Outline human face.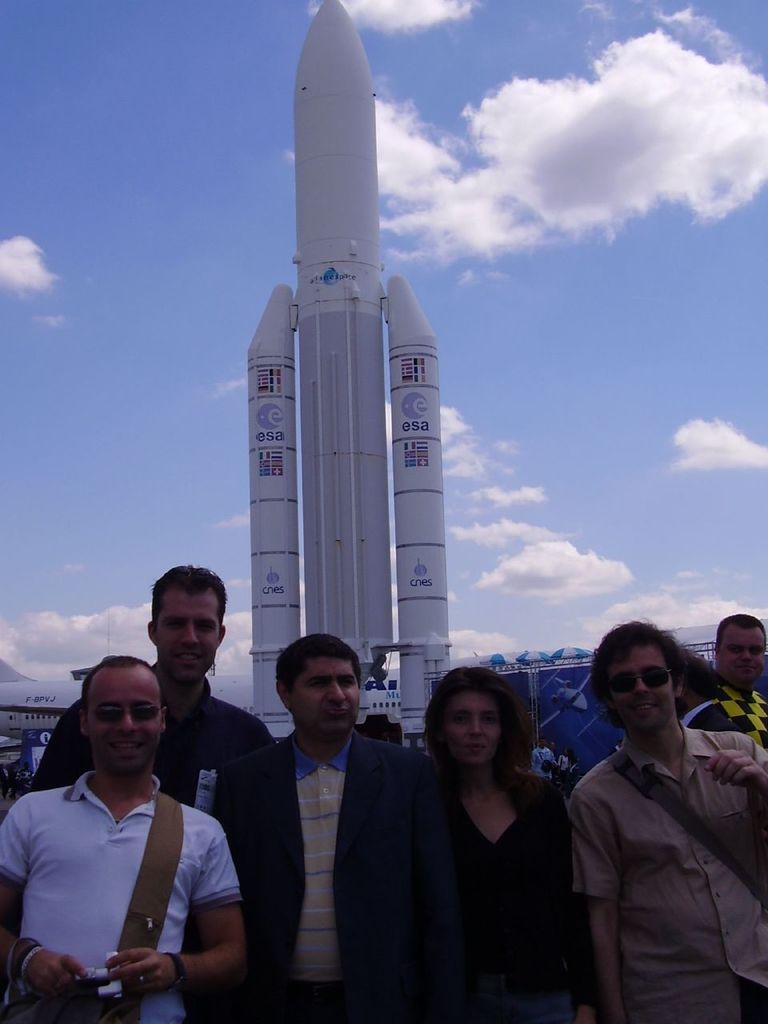
Outline: 442, 691, 502, 768.
